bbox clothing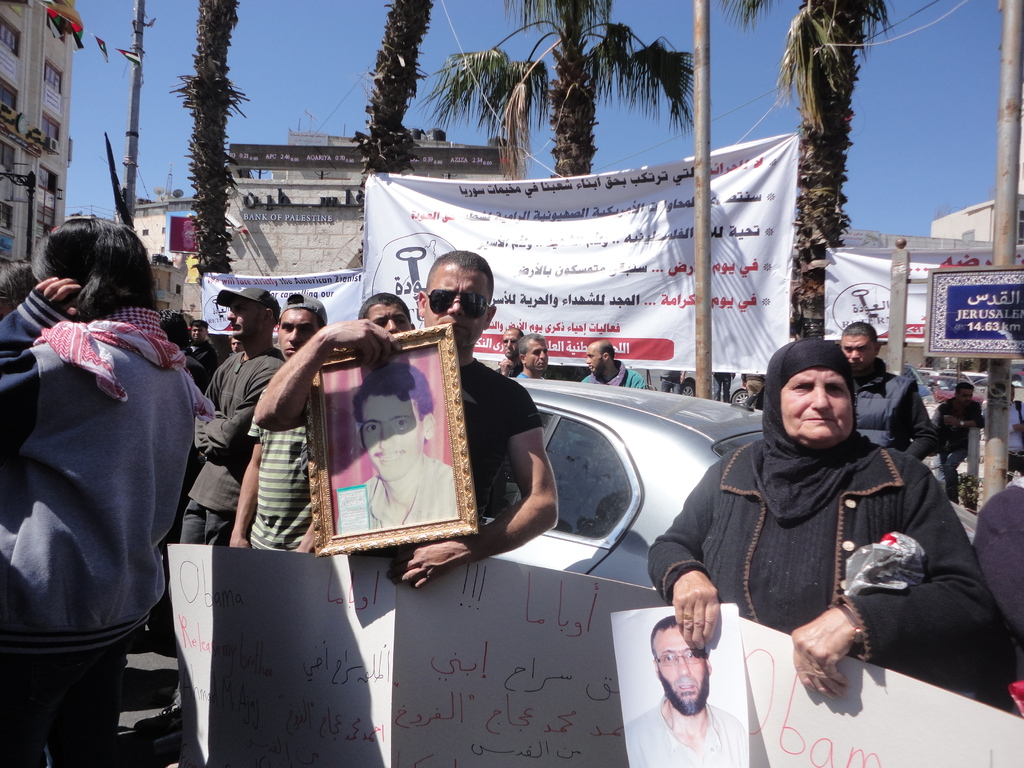
(left=1006, top=402, right=1023, bottom=477)
